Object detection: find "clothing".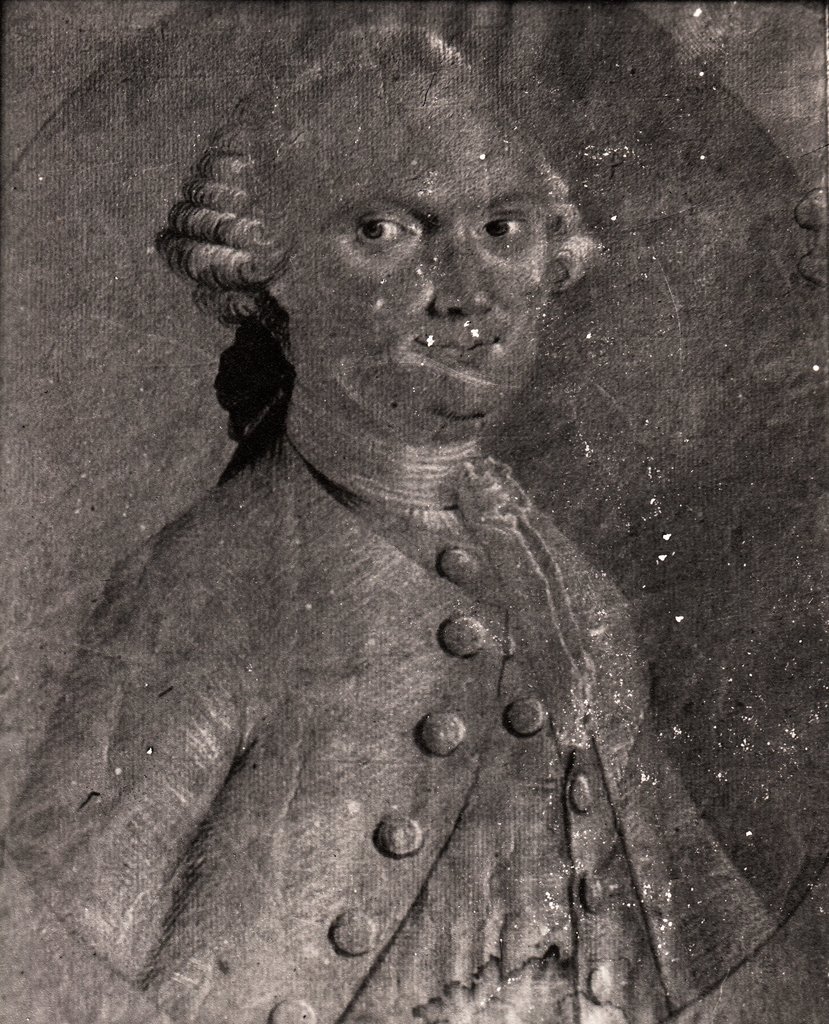
1 439 828 1023.
